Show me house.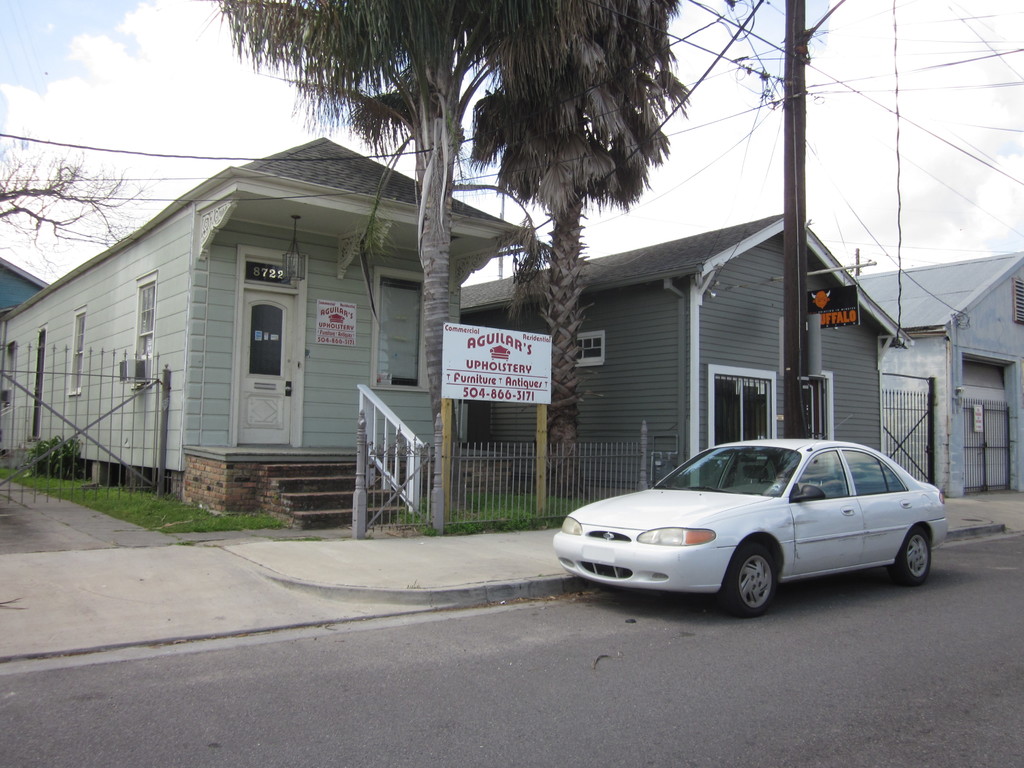
house is here: 465/212/912/487.
